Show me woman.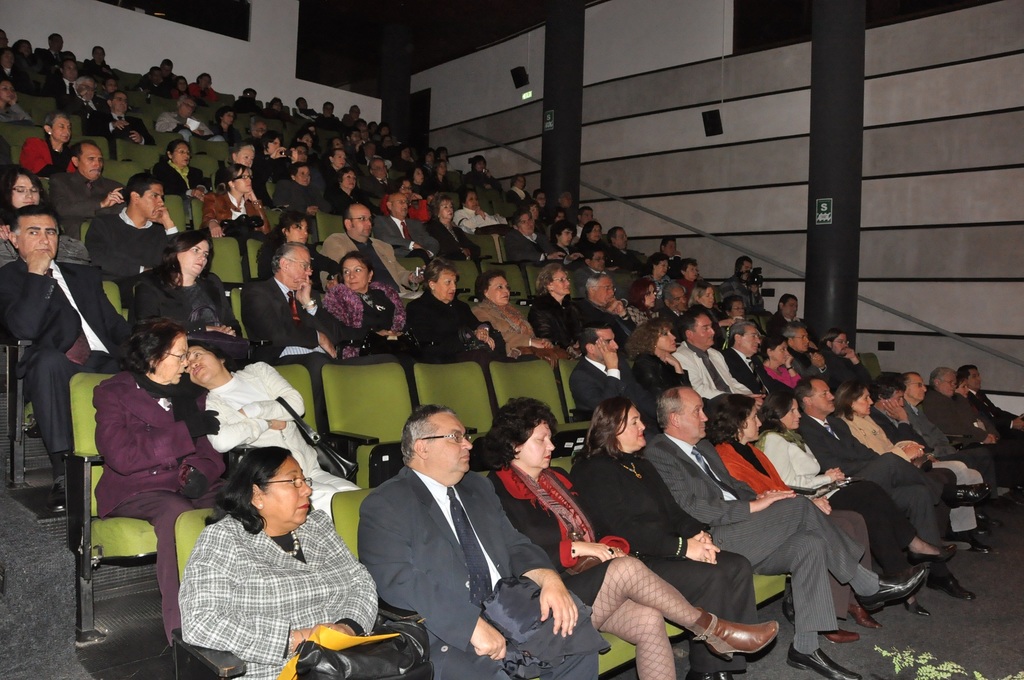
woman is here: (x1=83, y1=321, x2=241, y2=648).
